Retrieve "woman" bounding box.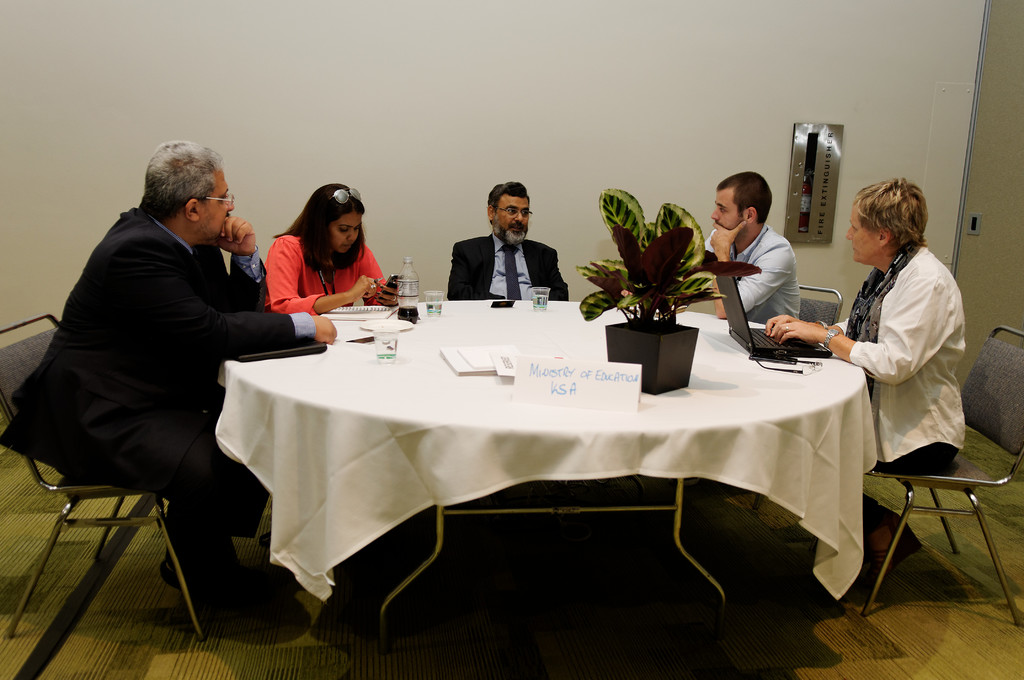
Bounding box: 771,178,965,573.
